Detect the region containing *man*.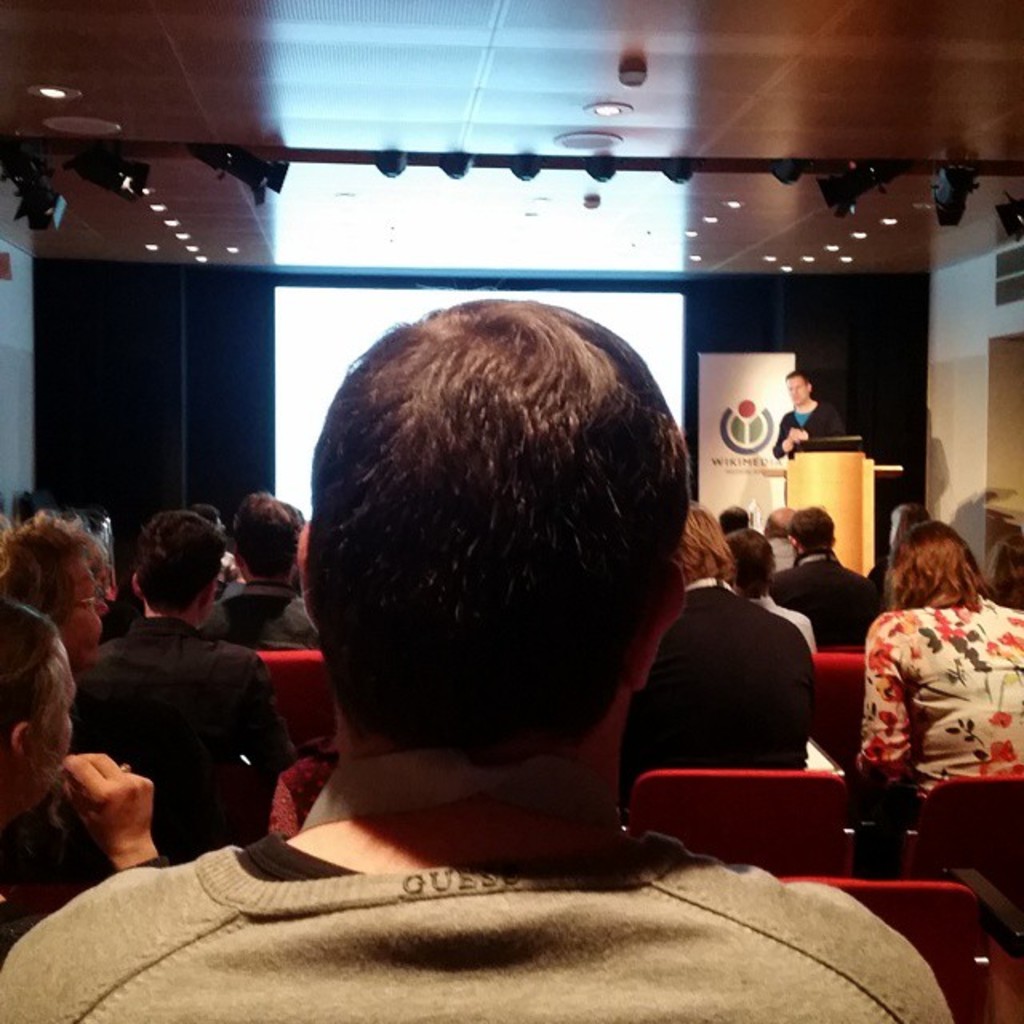
rect(864, 499, 930, 611).
